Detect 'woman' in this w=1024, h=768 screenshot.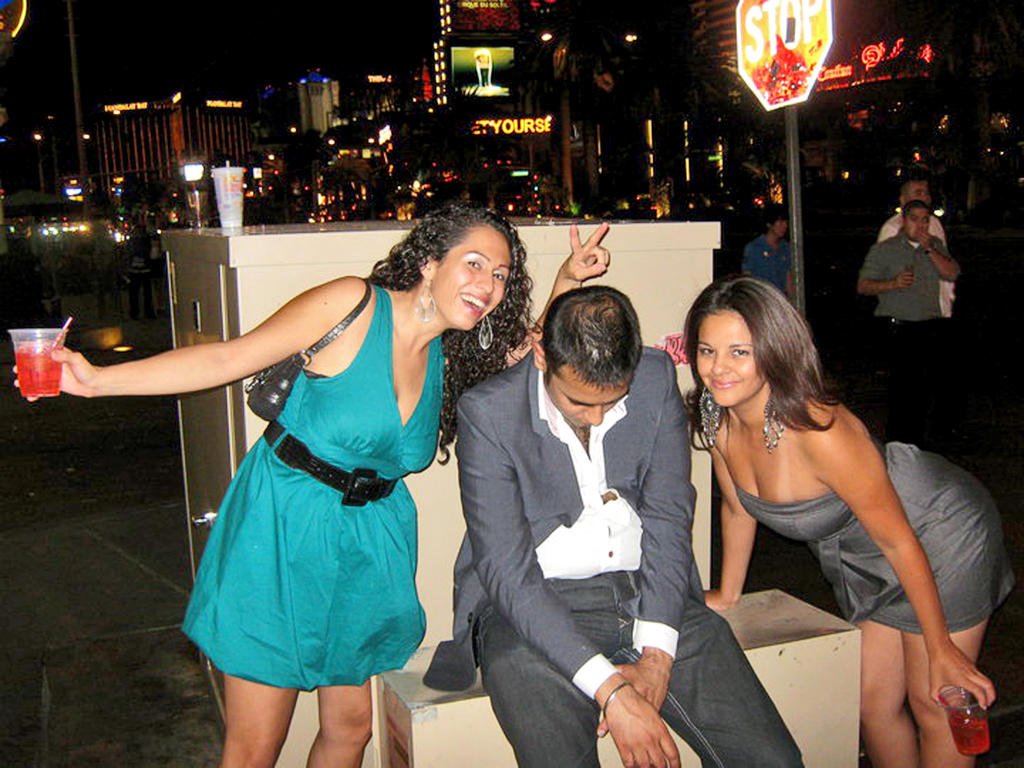
Detection: x1=678, y1=276, x2=1021, y2=767.
